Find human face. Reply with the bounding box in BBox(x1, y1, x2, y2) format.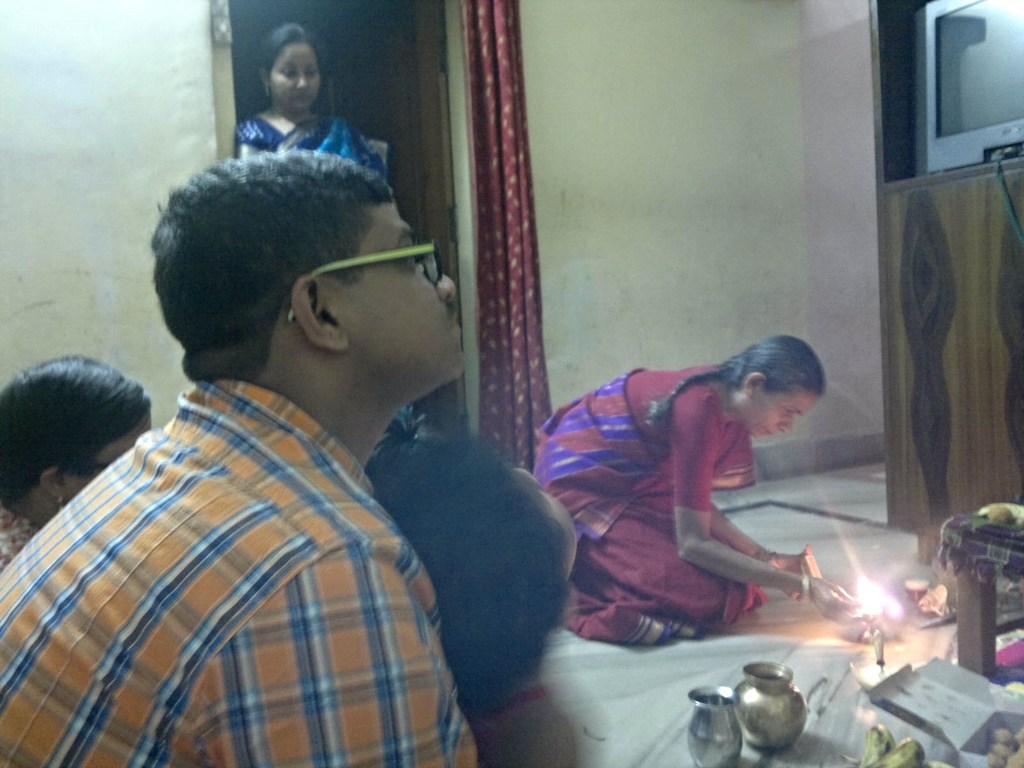
BBox(71, 408, 154, 505).
